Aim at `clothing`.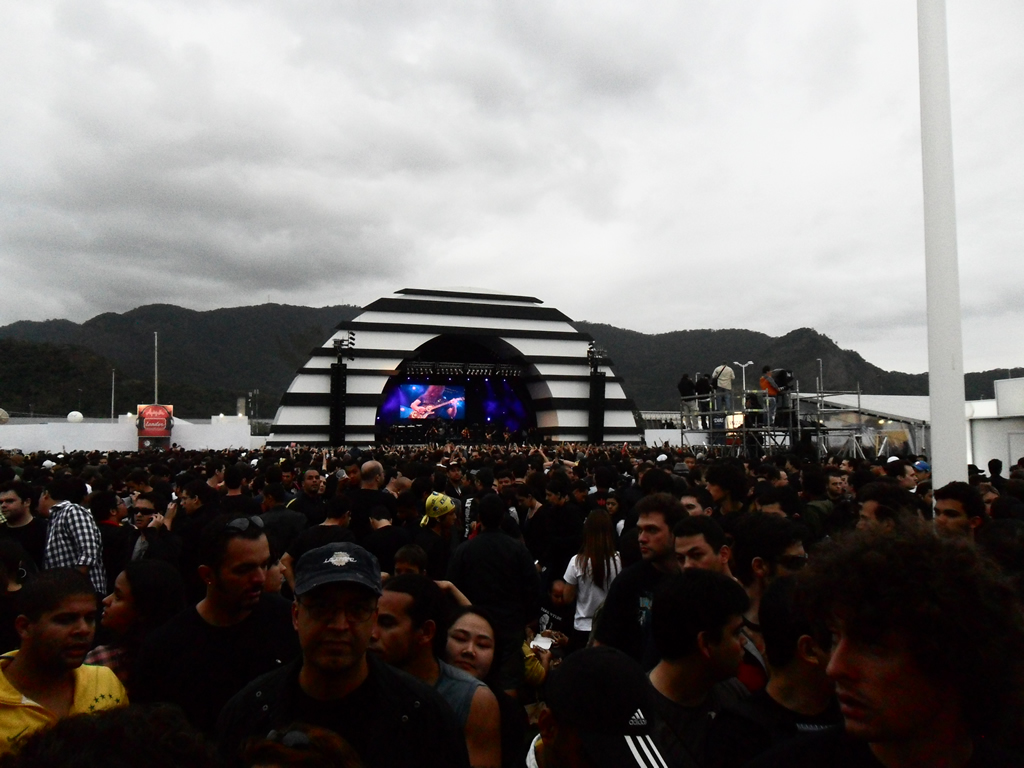
Aimed at [x1=428, y1=658, x2=483, y2=728].
